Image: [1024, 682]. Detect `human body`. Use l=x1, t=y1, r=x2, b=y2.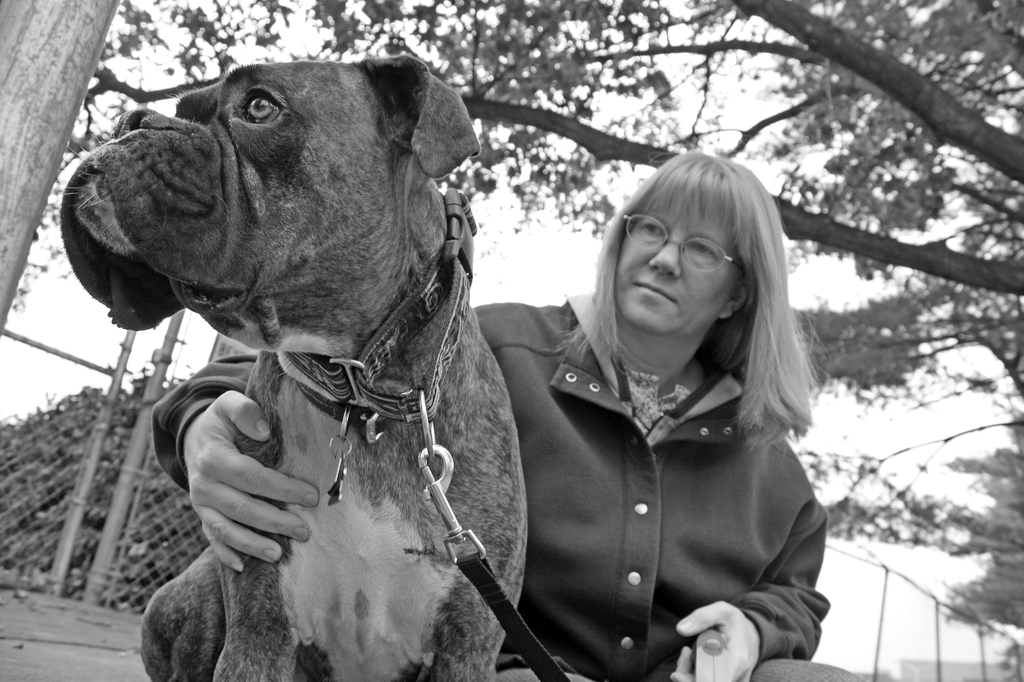
l=149, t=152, r=834, b=681.
